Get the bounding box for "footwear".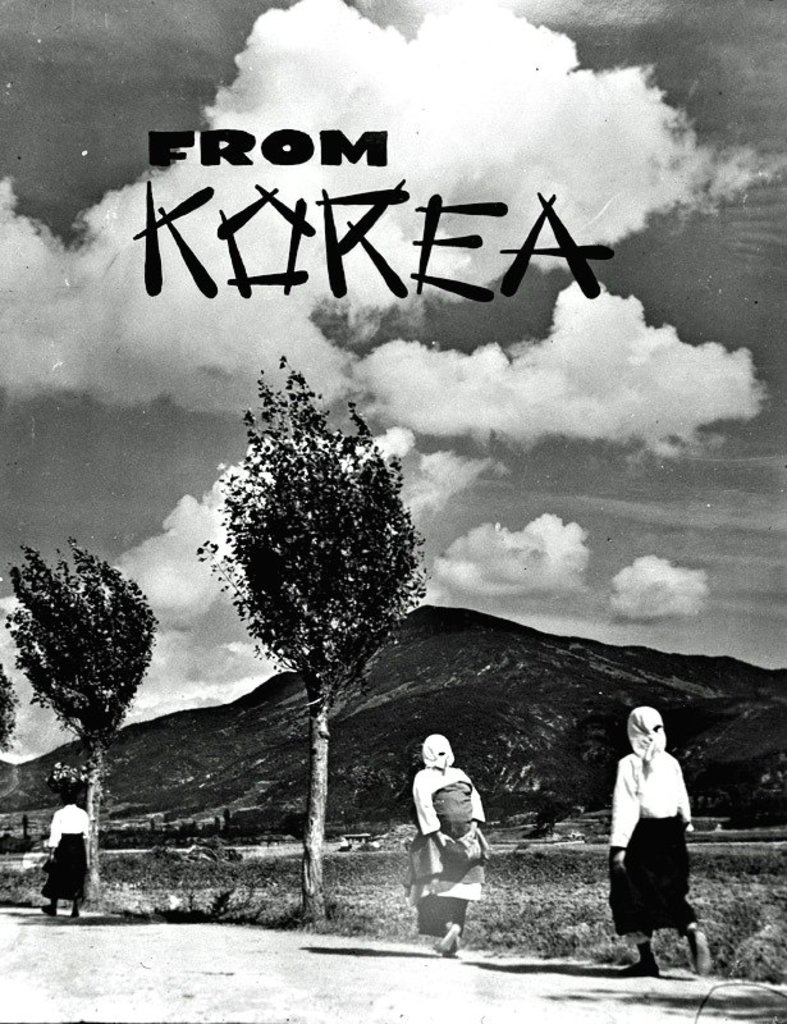
box(630, 941, 660, 970).
